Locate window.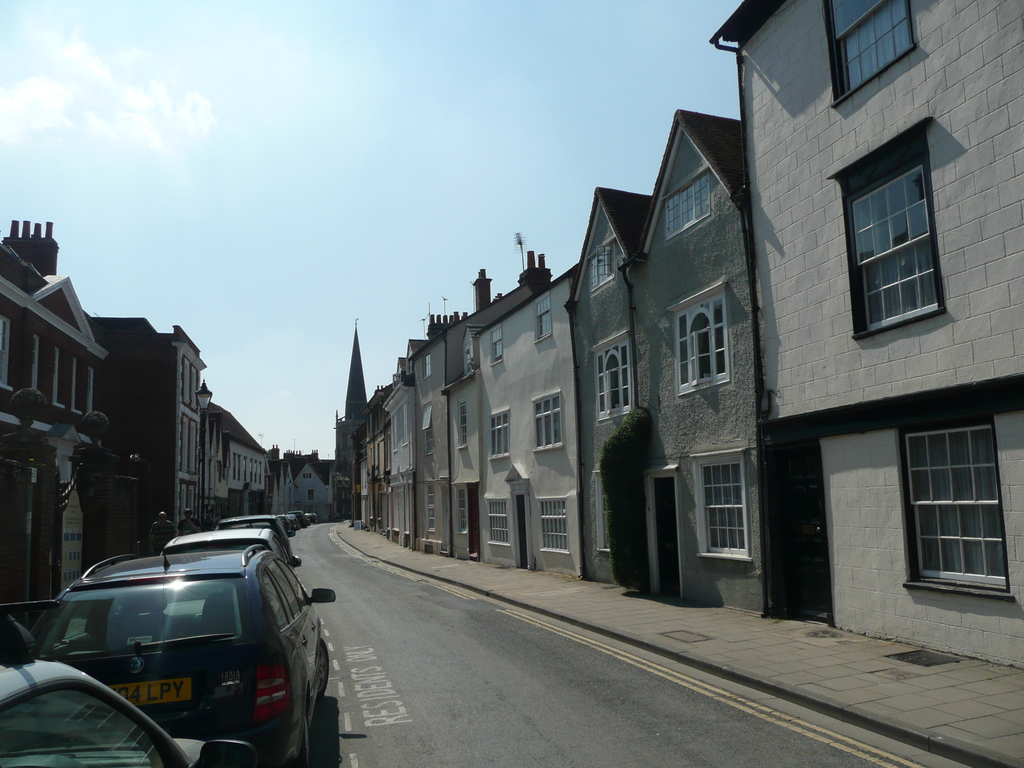
Bounding box: 531:289:546:341.
